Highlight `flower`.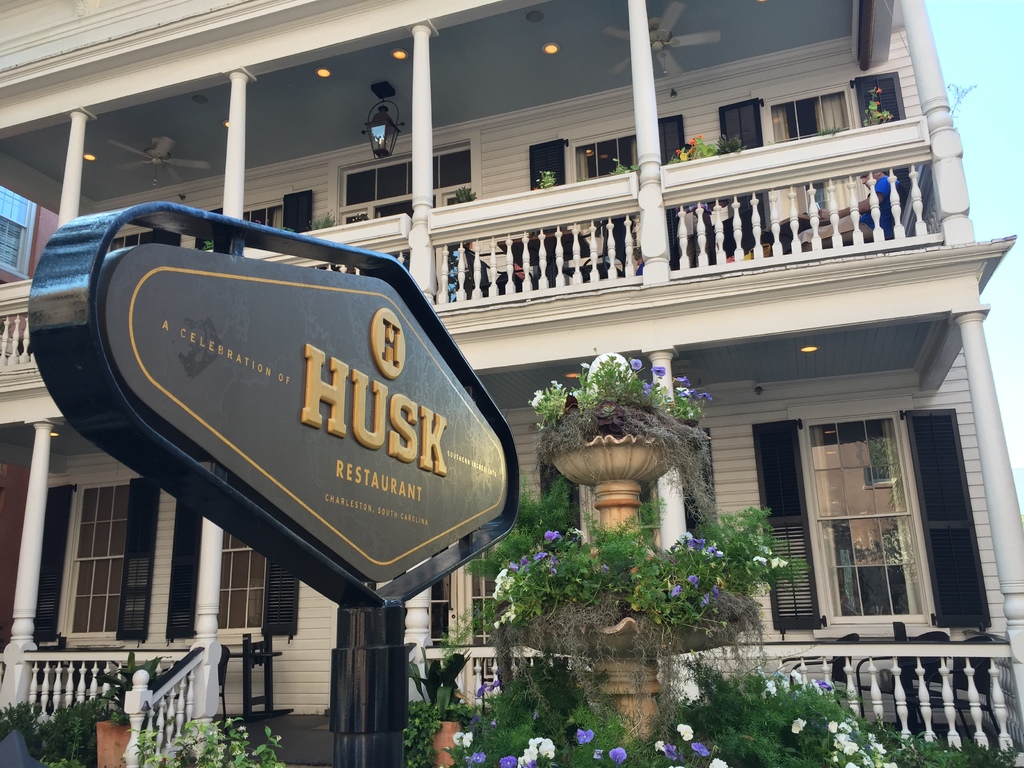
Highlighted region: bbox(516, 737, 556, 767).
